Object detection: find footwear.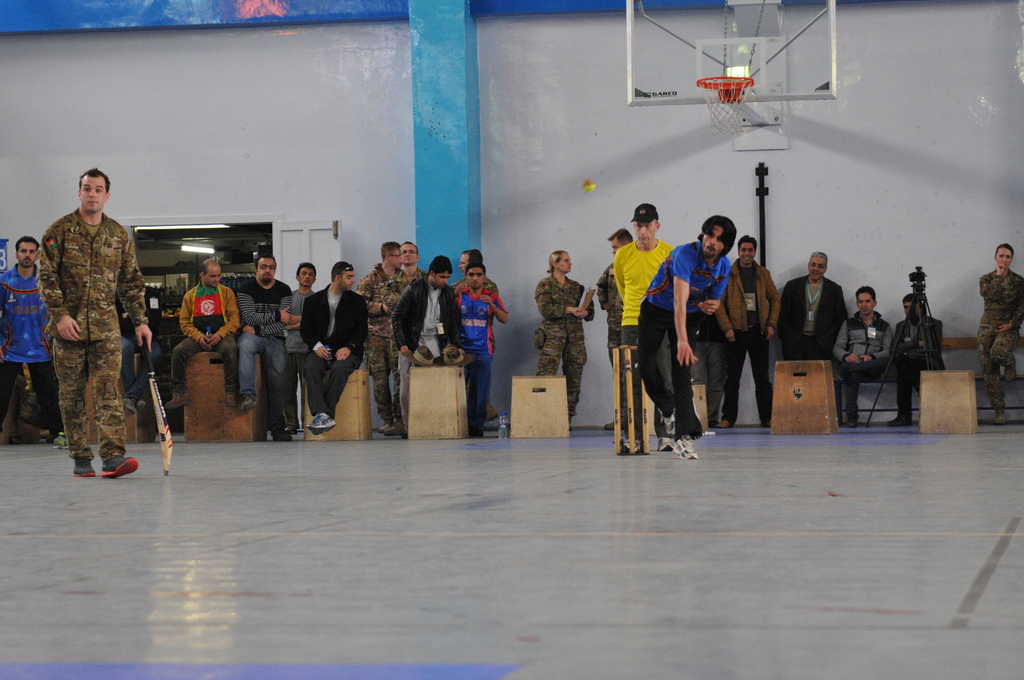
(x1=995, y1=405, x2=1005, y2=426).
